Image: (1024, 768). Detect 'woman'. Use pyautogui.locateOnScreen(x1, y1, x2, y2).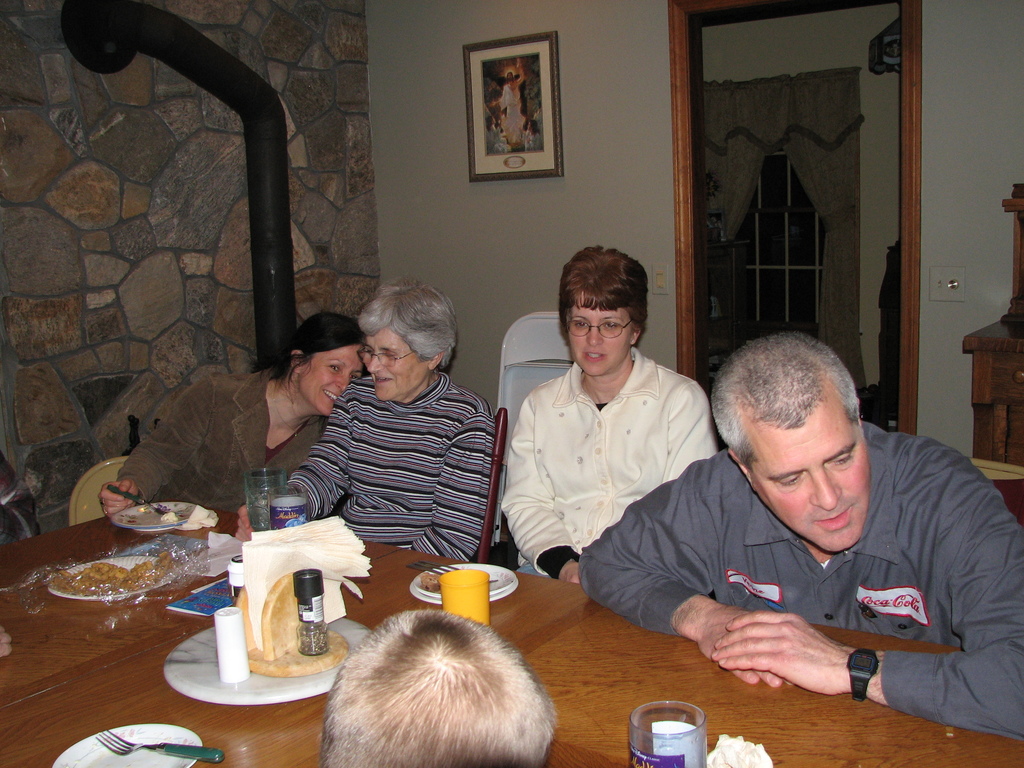
pyautogui.locateOnScreen(230, 283, 495, 562).
